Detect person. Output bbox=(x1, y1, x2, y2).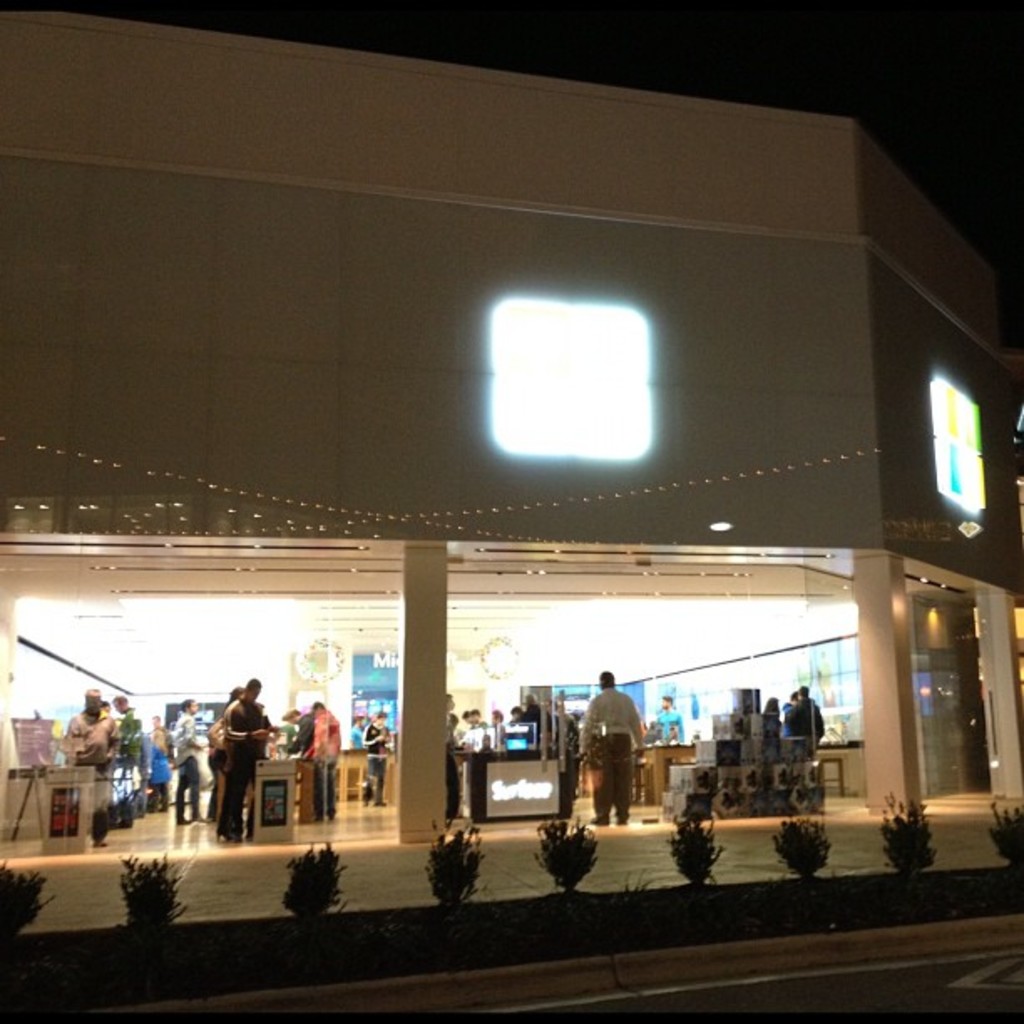
bbox=(654, 694, 689, 748).
